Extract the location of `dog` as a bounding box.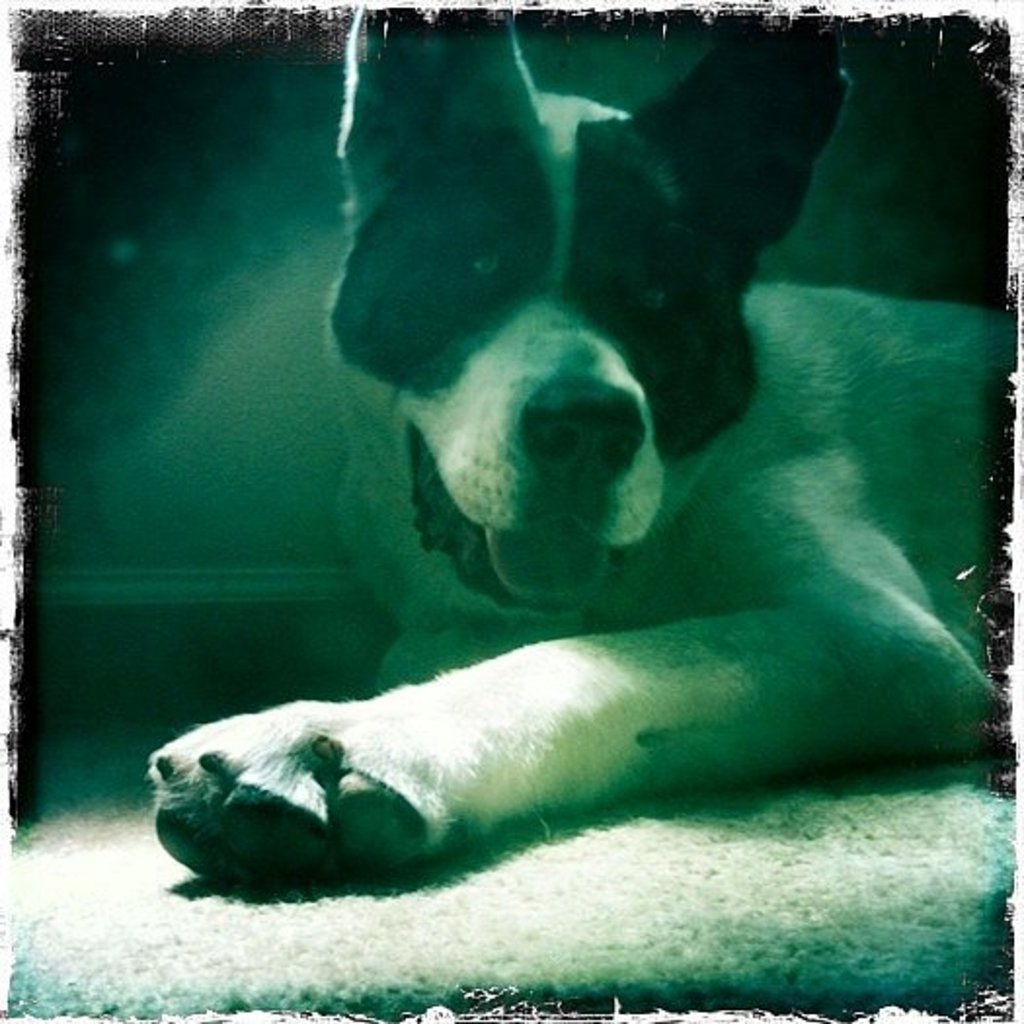
<region>140, 12, 1006, 891</region>.
